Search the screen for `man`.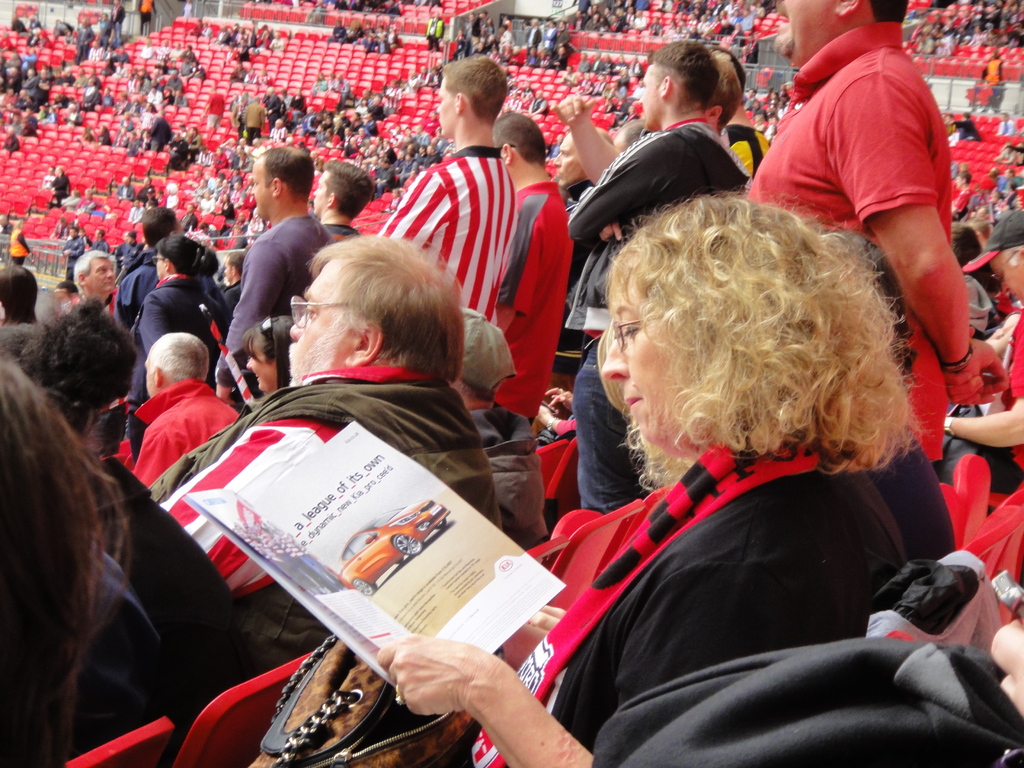
Found at crop(122, 326, 248, 485).
